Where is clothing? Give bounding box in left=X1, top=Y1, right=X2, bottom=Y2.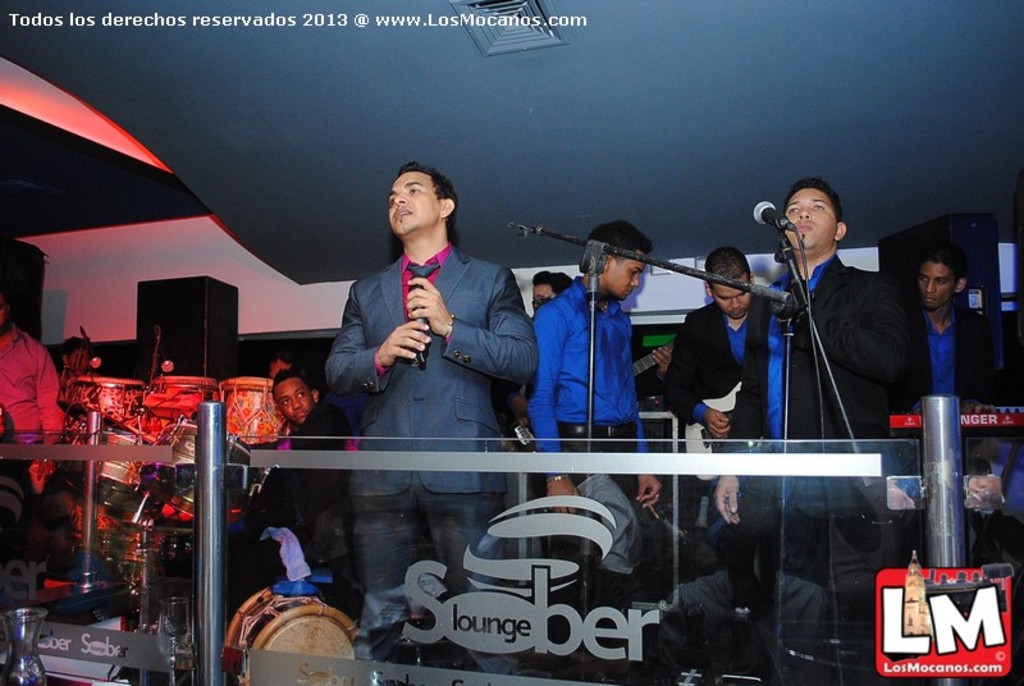
left=716, top=251, right=906, bottom=596.
